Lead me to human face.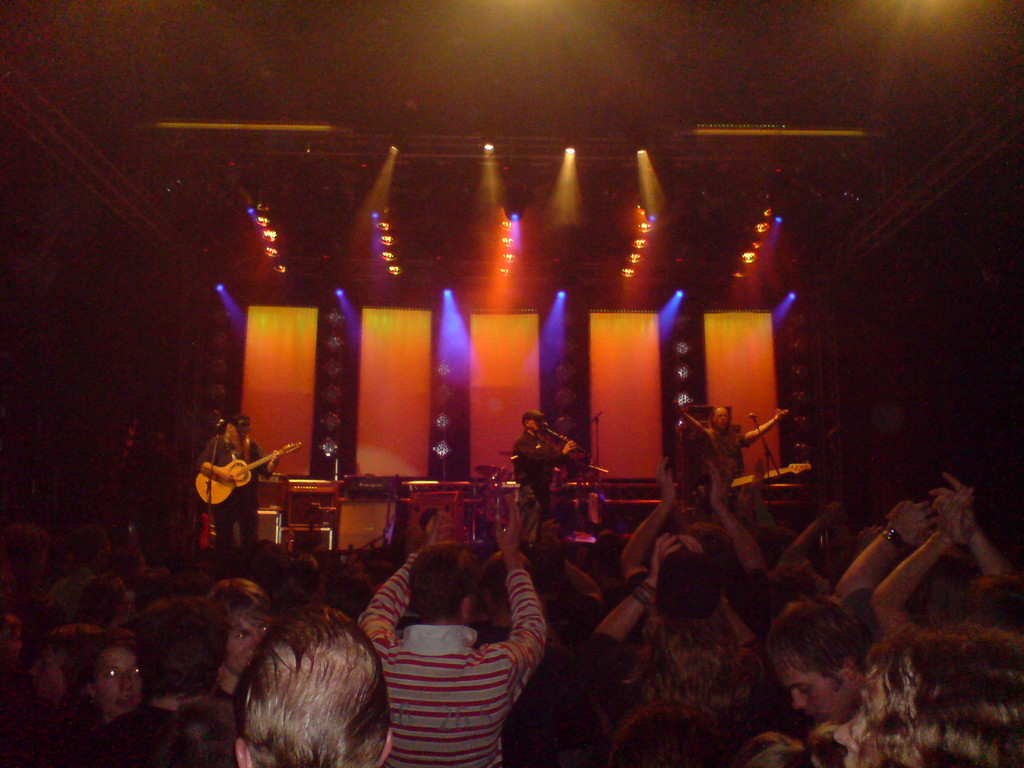
Lead to 239:428:250:440.
